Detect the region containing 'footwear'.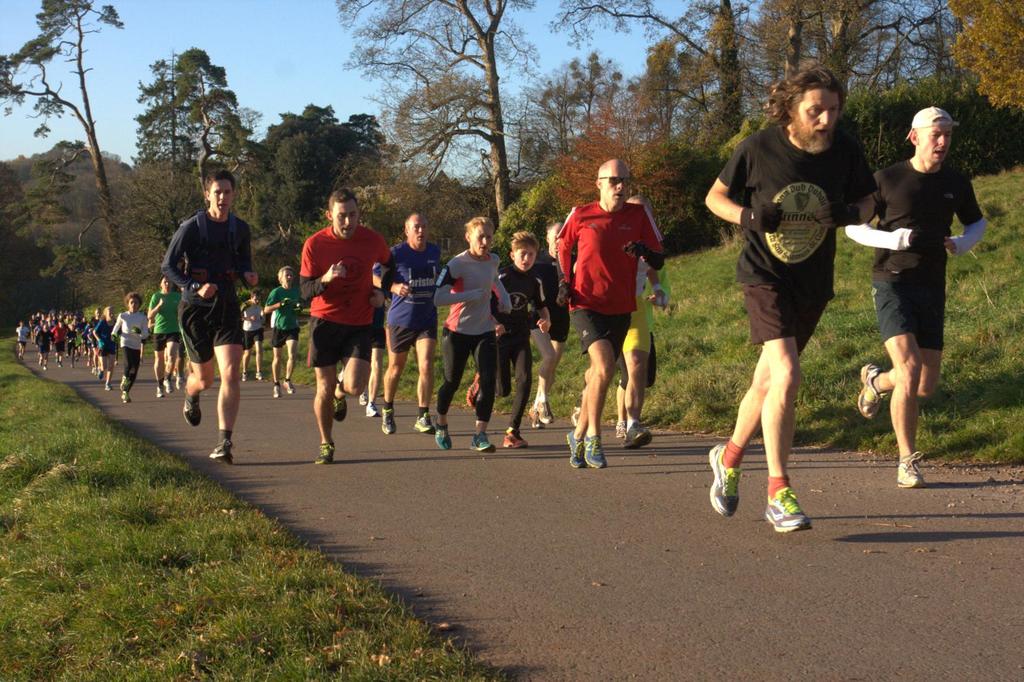
<region>253, 369, 263, 382</region>.
